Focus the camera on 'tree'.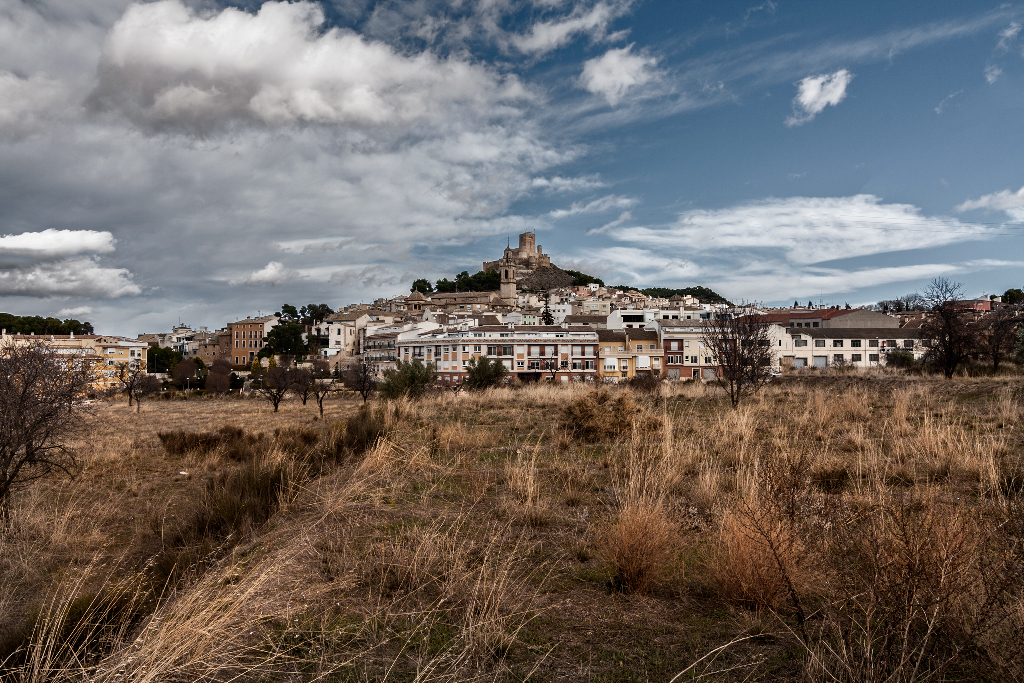
Focus region: locate(699, 296, 775, 415).
